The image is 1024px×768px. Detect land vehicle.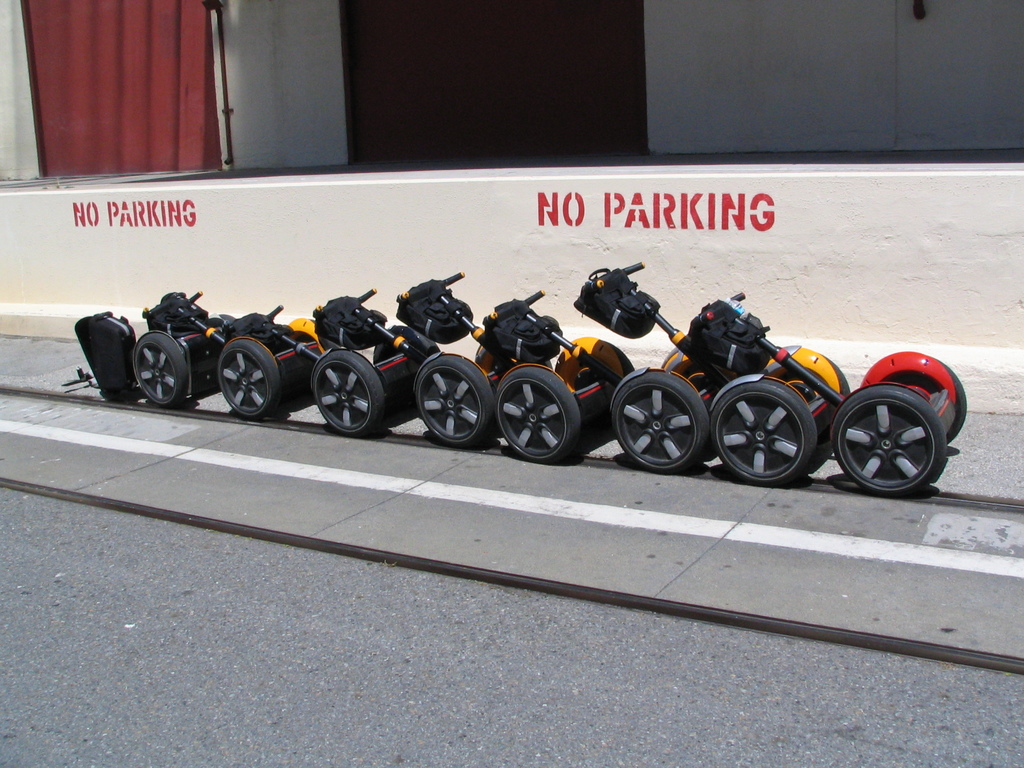
Detection: <box>694,294,980,500</box>.
